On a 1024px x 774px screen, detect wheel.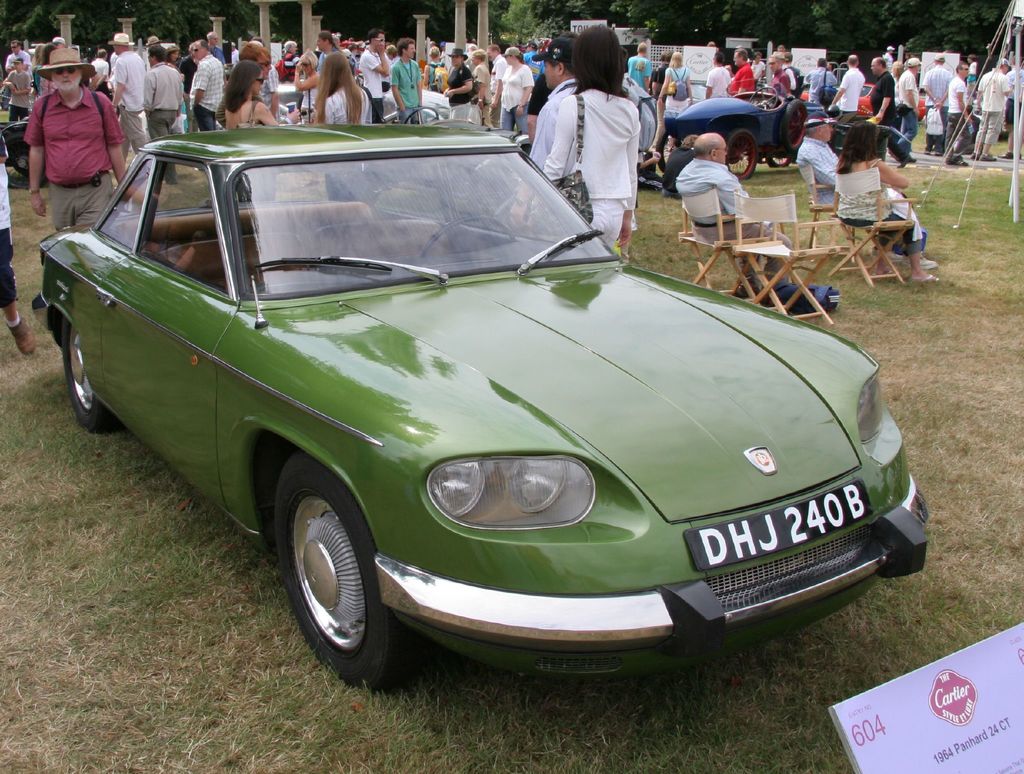
x1=419, y1=217, x2=518, y2=259.
